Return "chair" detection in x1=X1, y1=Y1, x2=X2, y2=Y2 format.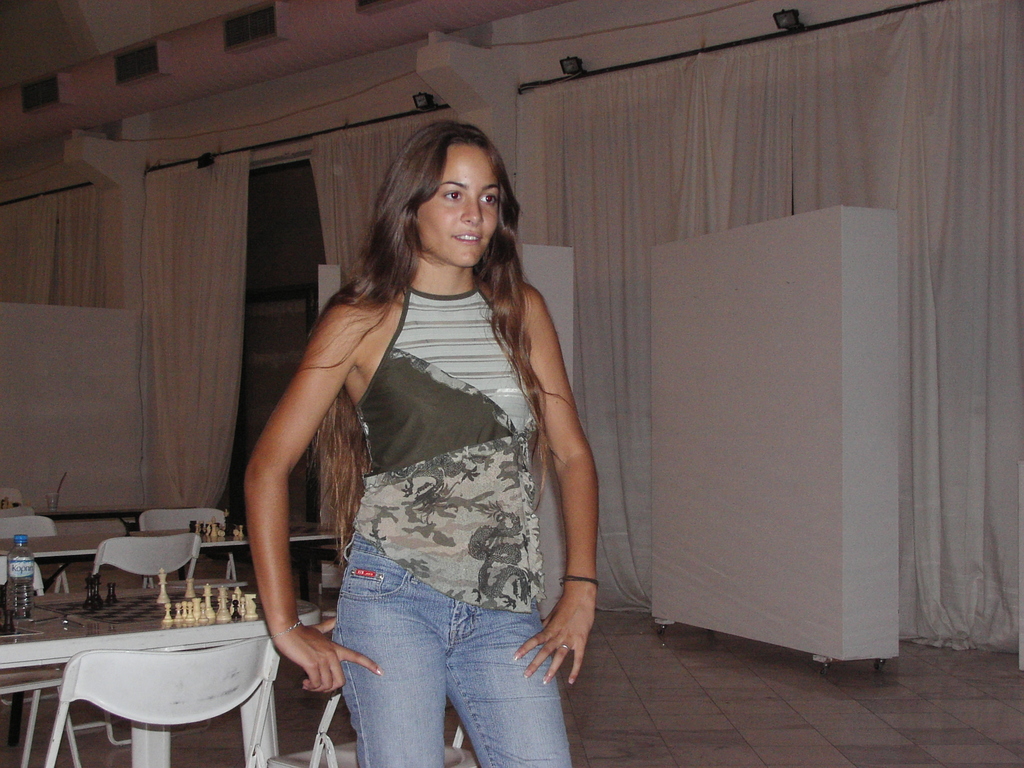
x1=0, y1=511, x2=74, y2=590.
